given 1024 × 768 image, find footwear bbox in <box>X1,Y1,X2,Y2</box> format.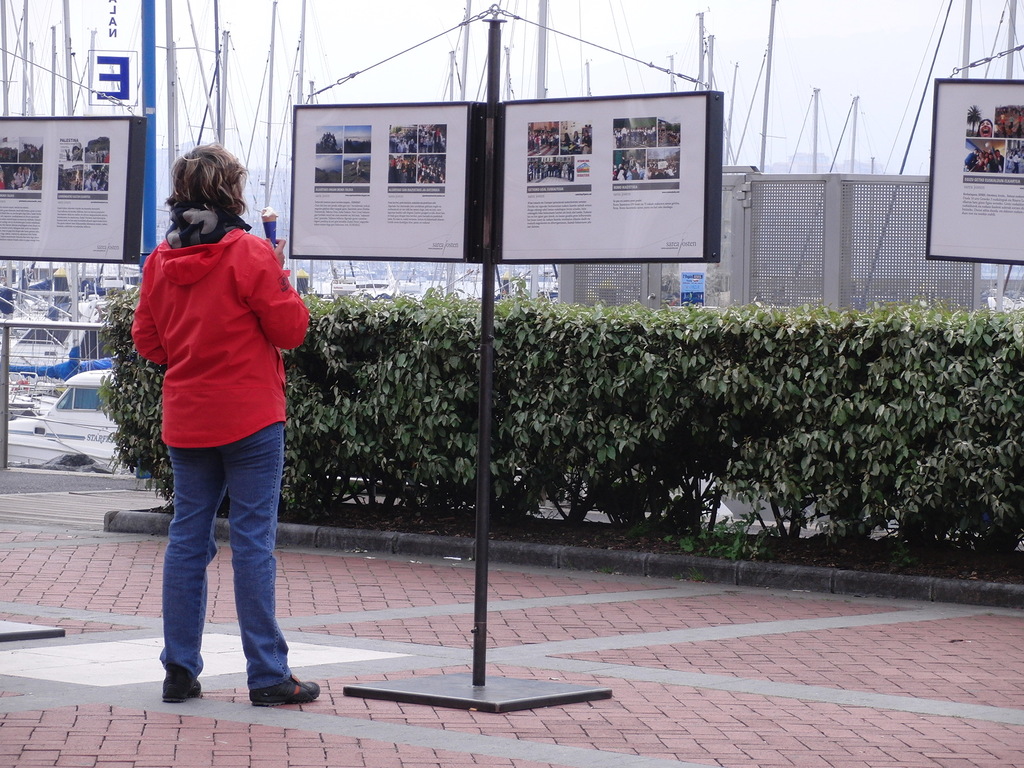
<box>252,672,317,707</box>.
